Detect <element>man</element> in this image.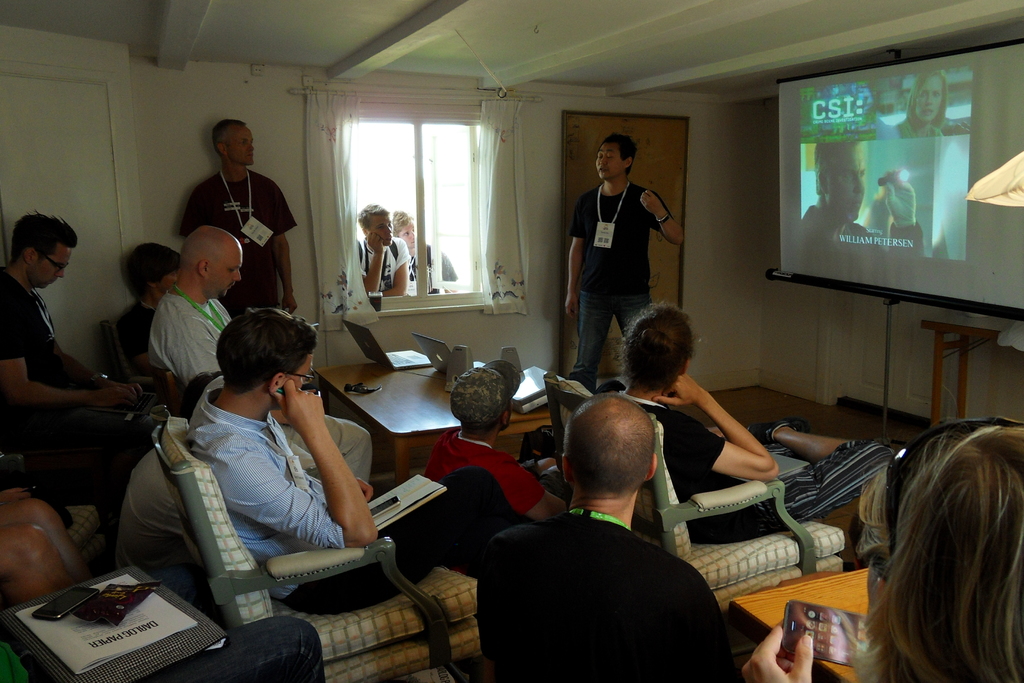
Detection: x1=385 y1=212 x2=457 y2=294.
